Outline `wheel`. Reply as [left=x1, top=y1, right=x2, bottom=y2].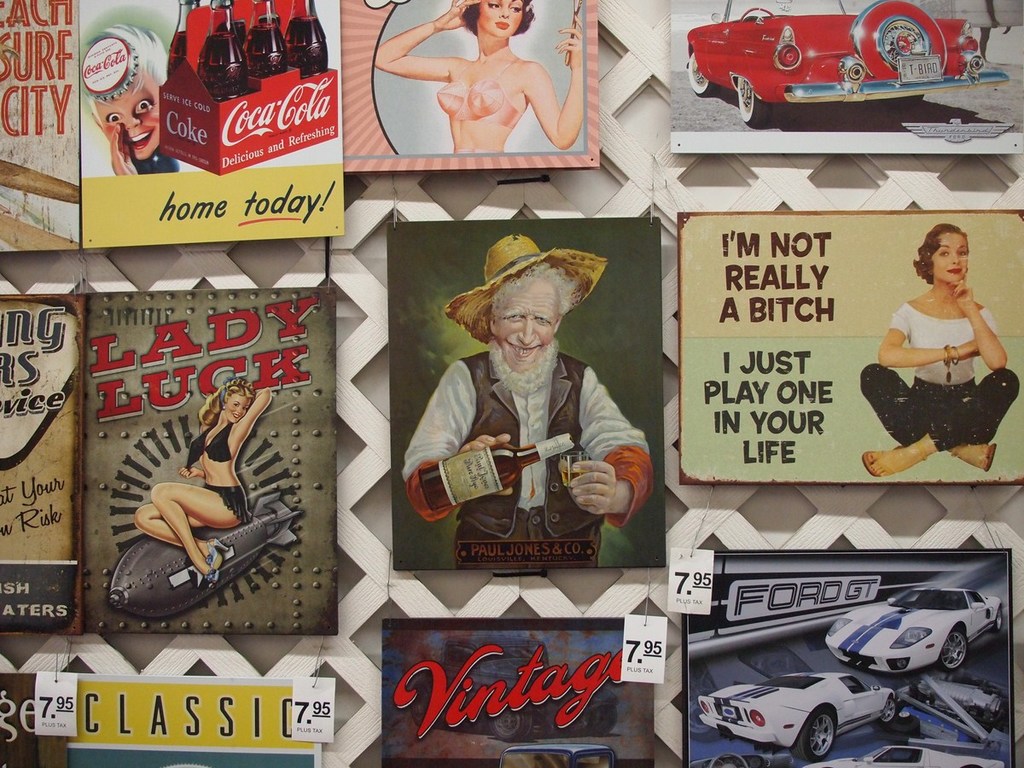
[left=742, top=80, right=764, bottom=121].
